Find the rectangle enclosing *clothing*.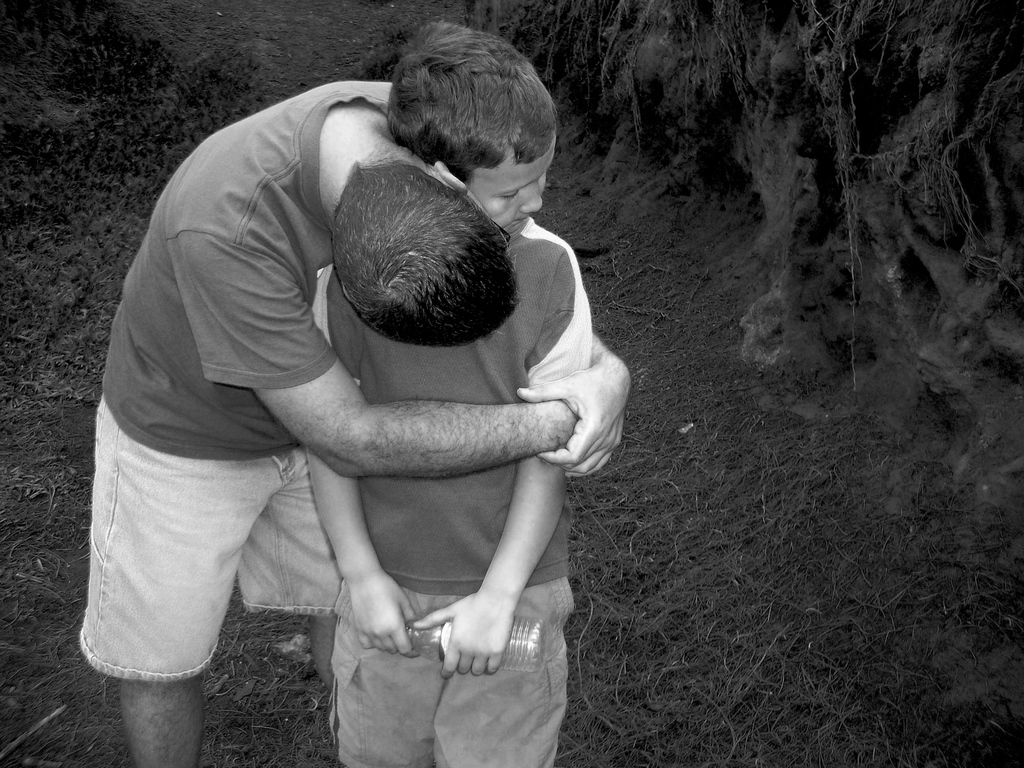
[x1=339, y1=236, x2=579, y2=756].
